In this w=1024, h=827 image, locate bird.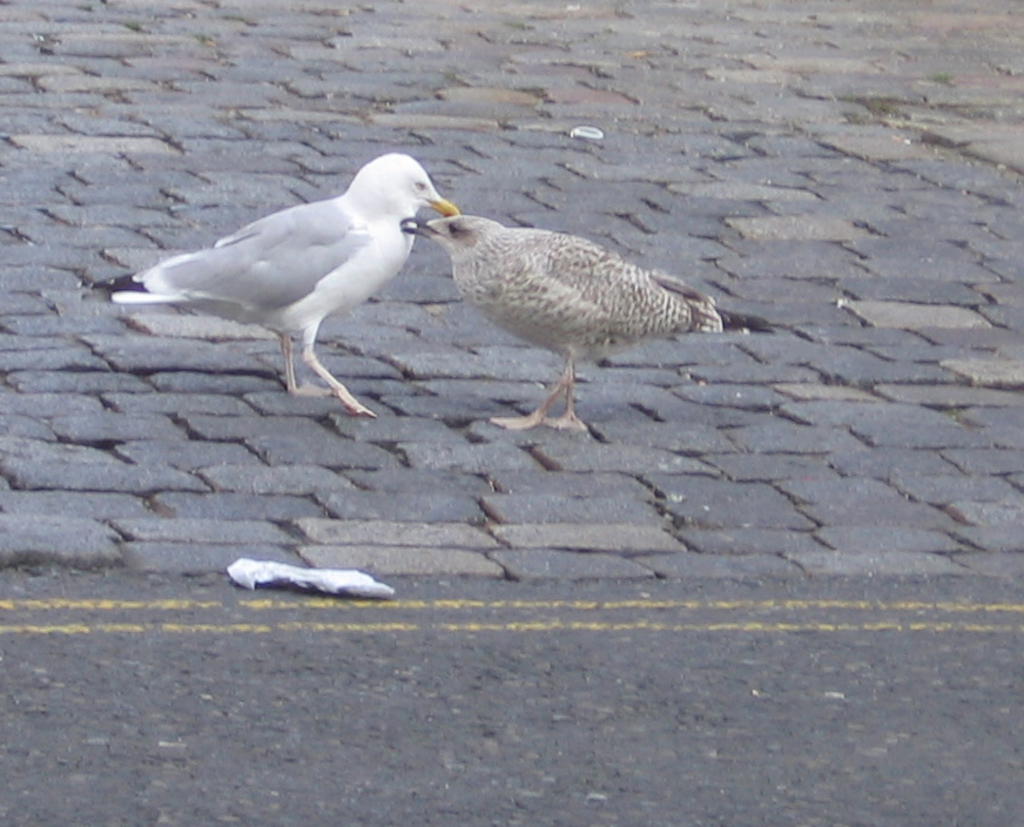
Bounding box: {"x1": 114, "y1": 159, "x2": 470, "y2": 398}.
